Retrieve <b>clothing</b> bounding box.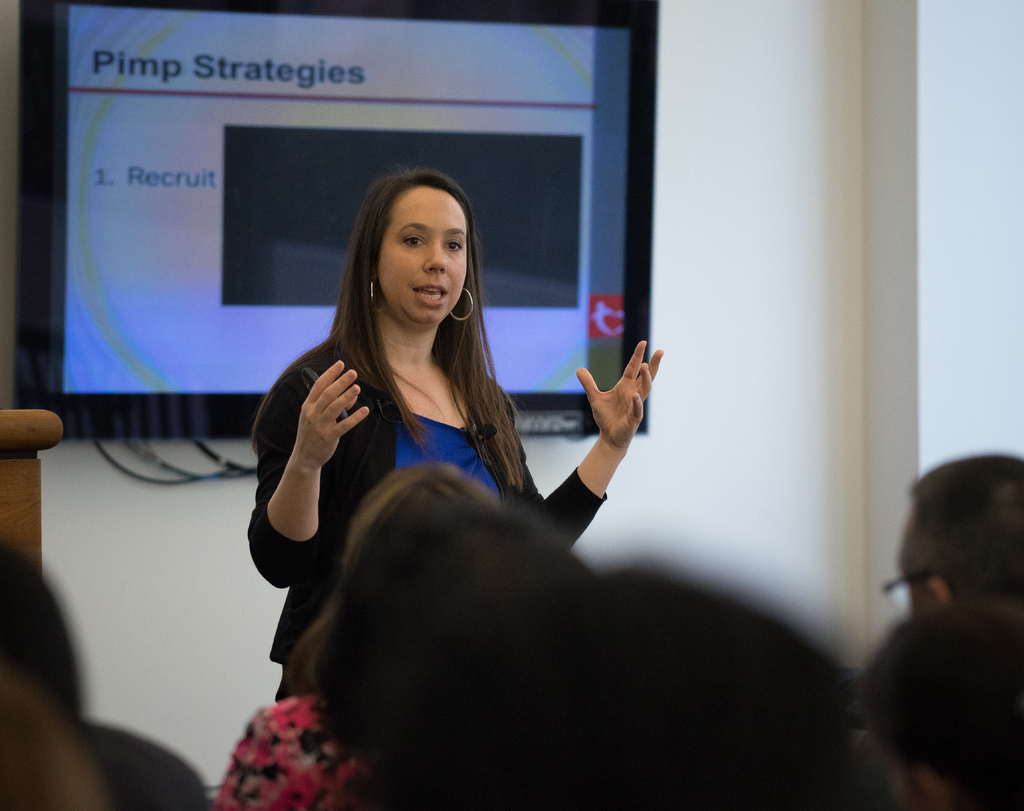
Bounding box: 218 682 378 810.
